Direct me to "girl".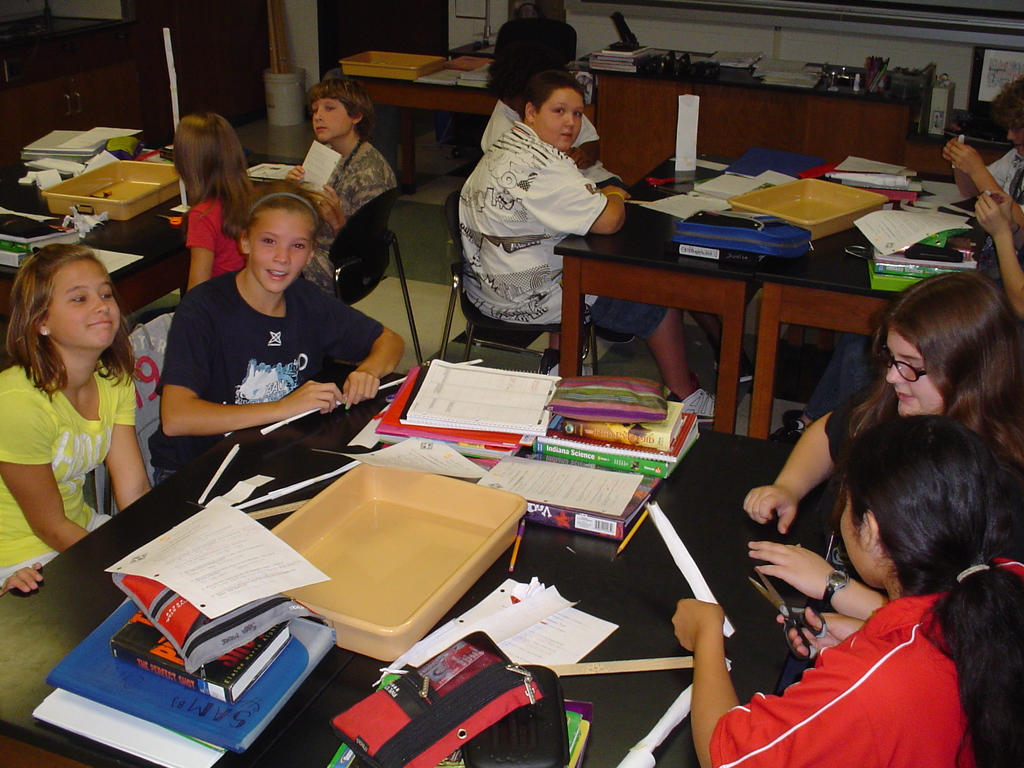
Direction: locate(671, 410, 1023, 767).
